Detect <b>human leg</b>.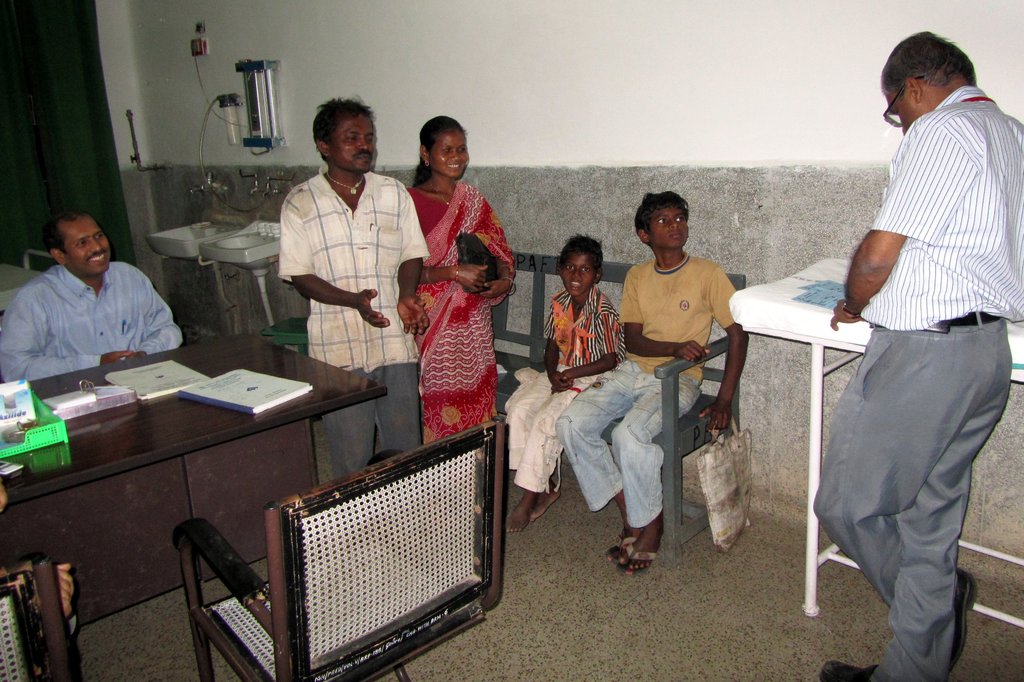
Detected at {"left": 612, "top": 382, "right": 694, "bottom": 565}.
